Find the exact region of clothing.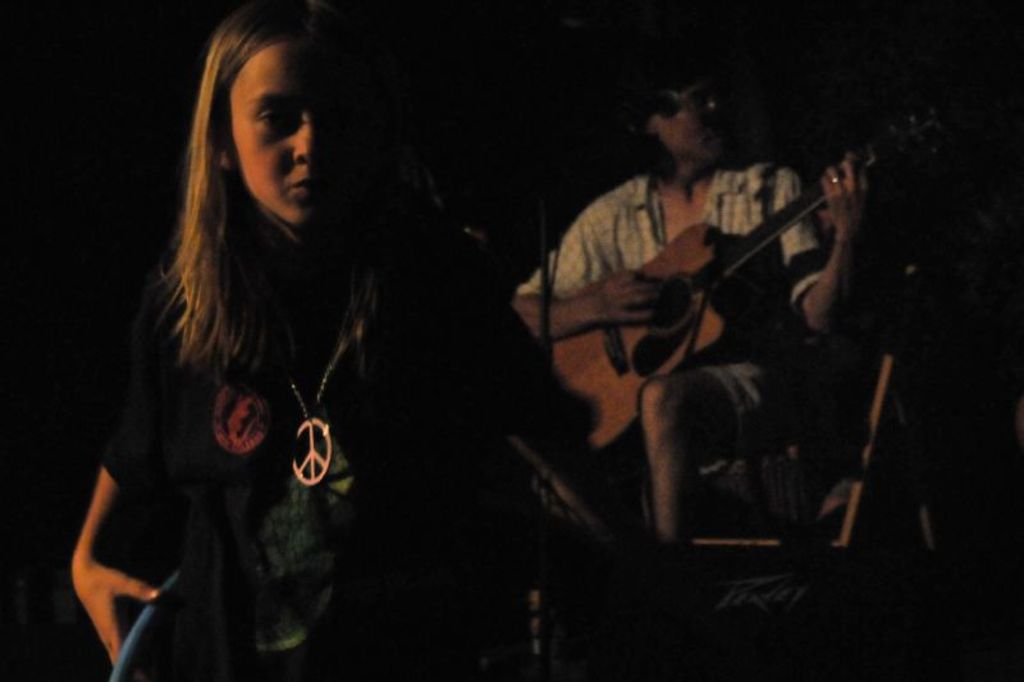
Exact region: detection(87, 234, 572, 664).
